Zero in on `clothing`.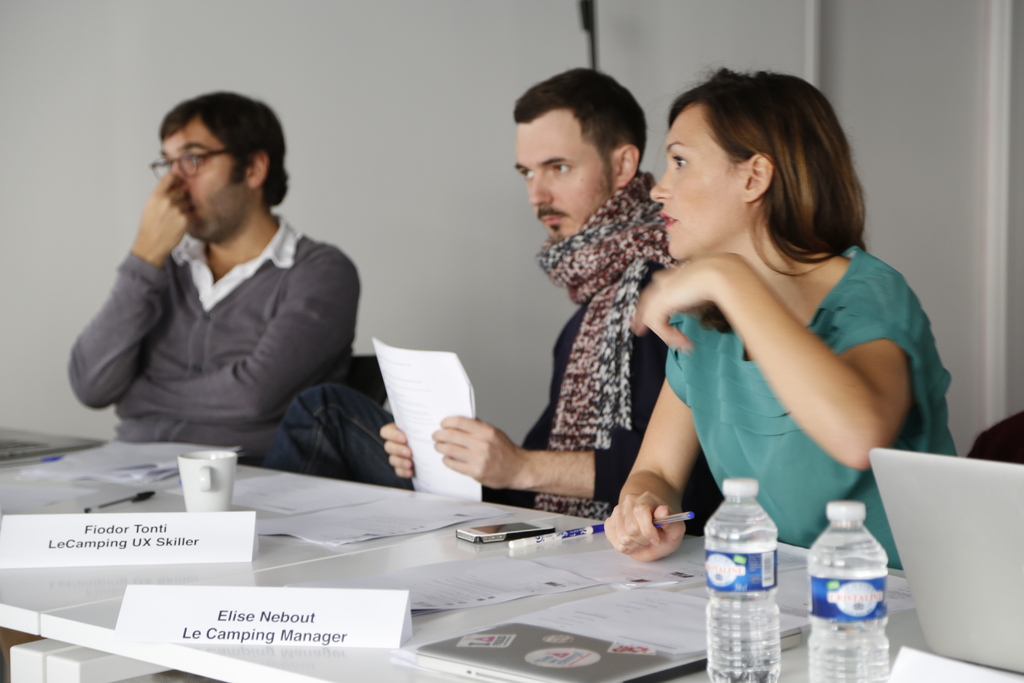
Zeroed in: <region>260, 248, 724, 536</region>.
